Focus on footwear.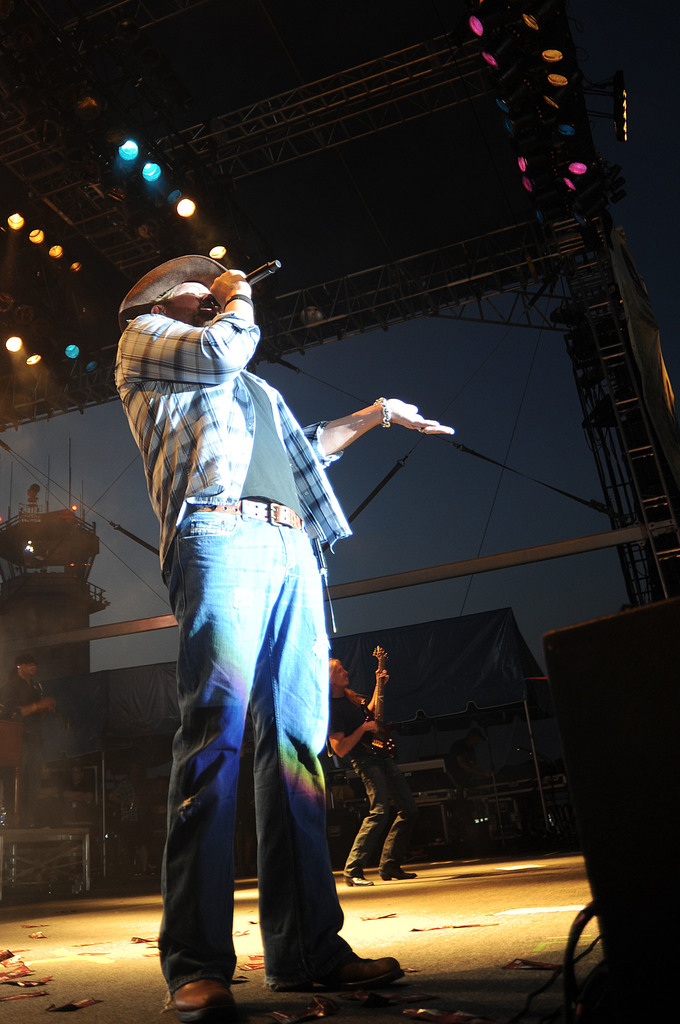
Focused at (156,970,235,1017).
